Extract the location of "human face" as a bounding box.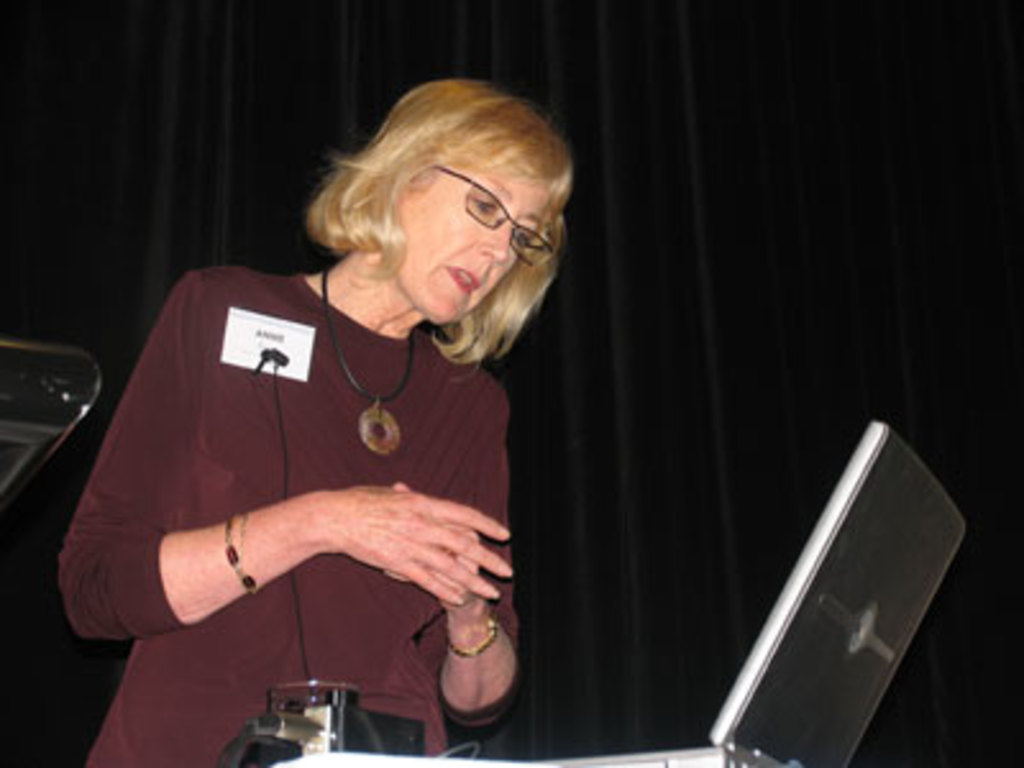
region(397, 161, 548, 323).
